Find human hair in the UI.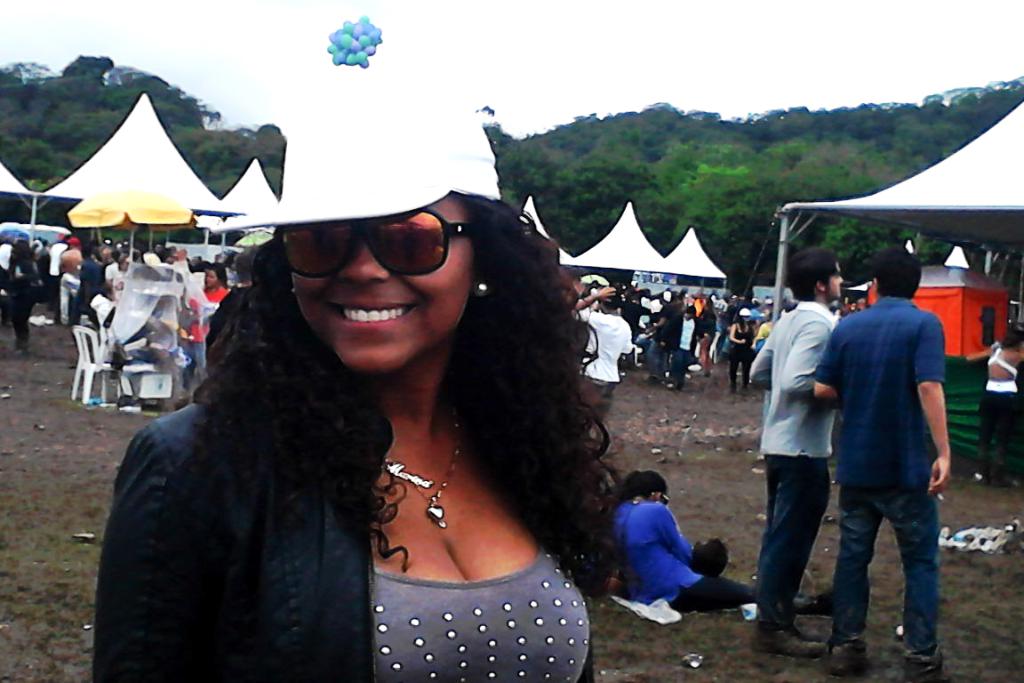
UI element at l=787, t=245, r=832, b=301.
